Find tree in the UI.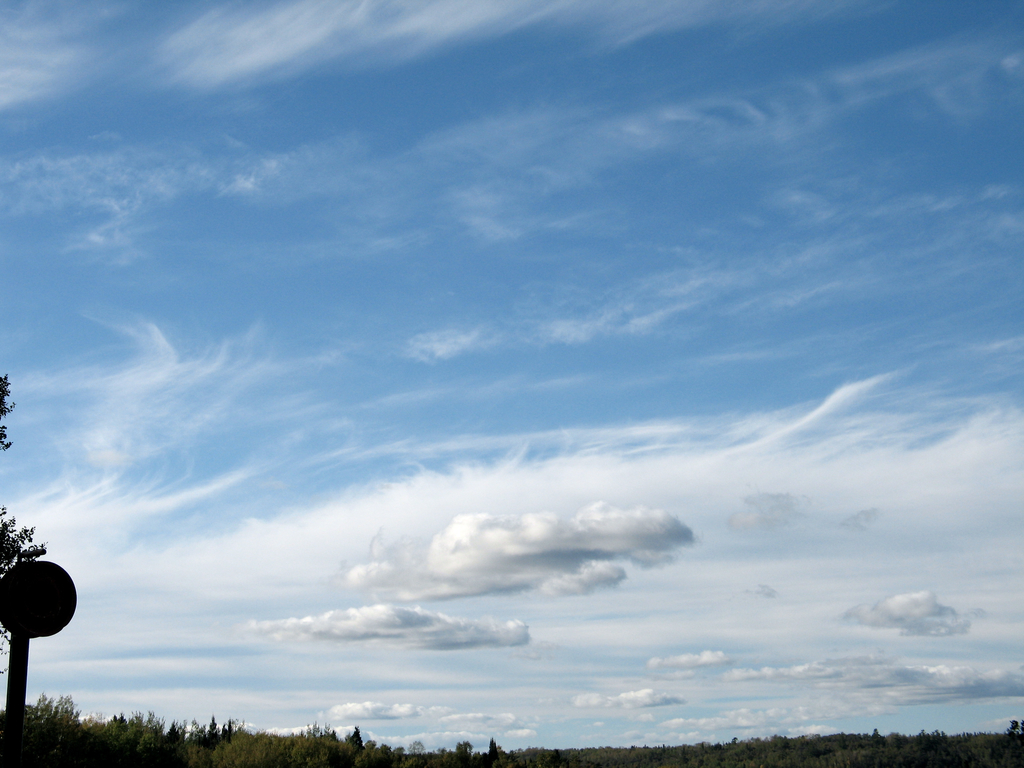
UI element at bbox=(0, 371, 48, 668).
